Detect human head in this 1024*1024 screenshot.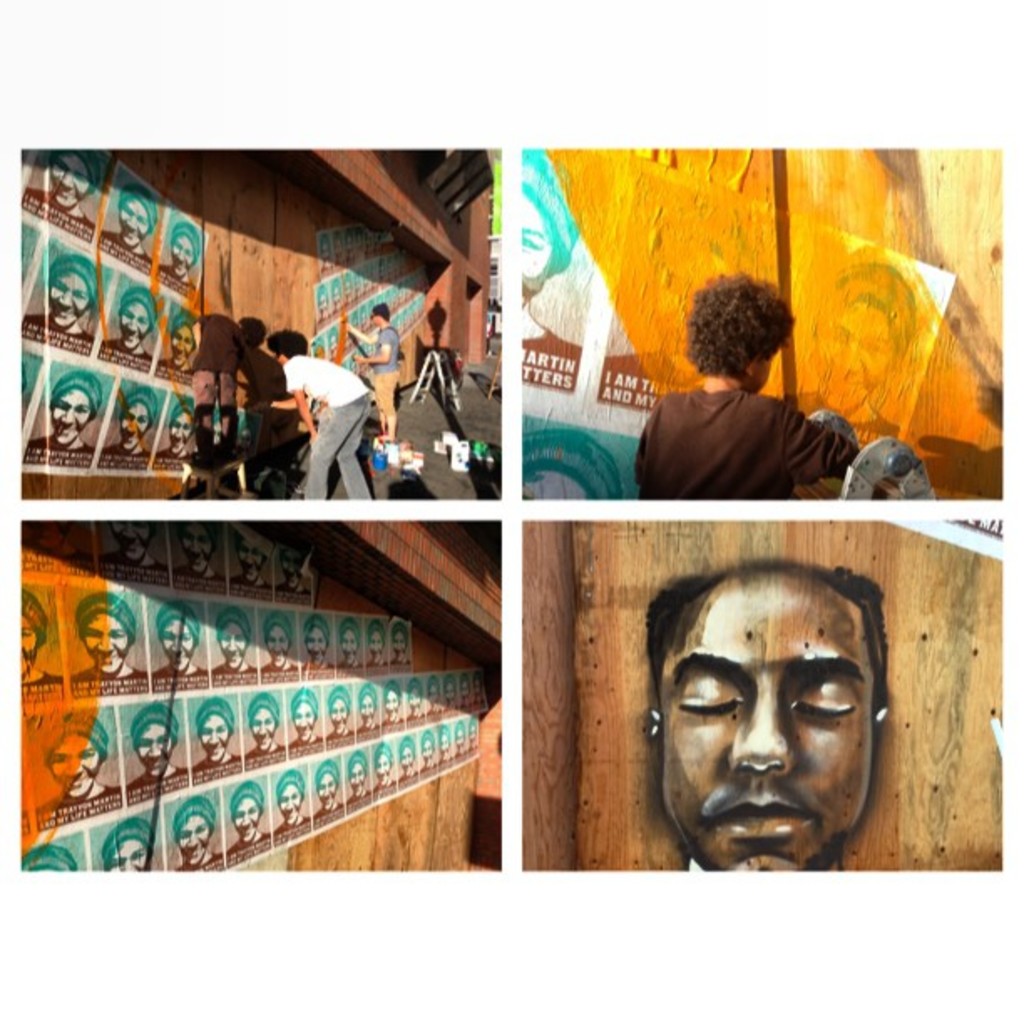
Detection: 236 535 264 584.
